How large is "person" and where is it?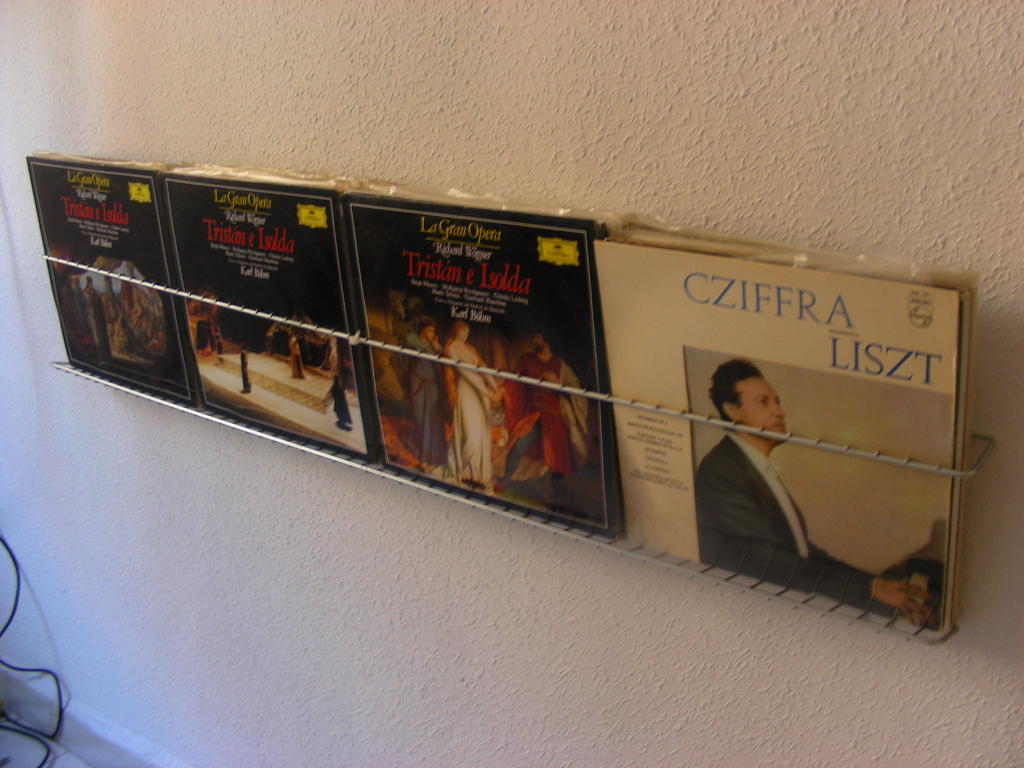
Bounding box: box(101, 278, 127, 342).
